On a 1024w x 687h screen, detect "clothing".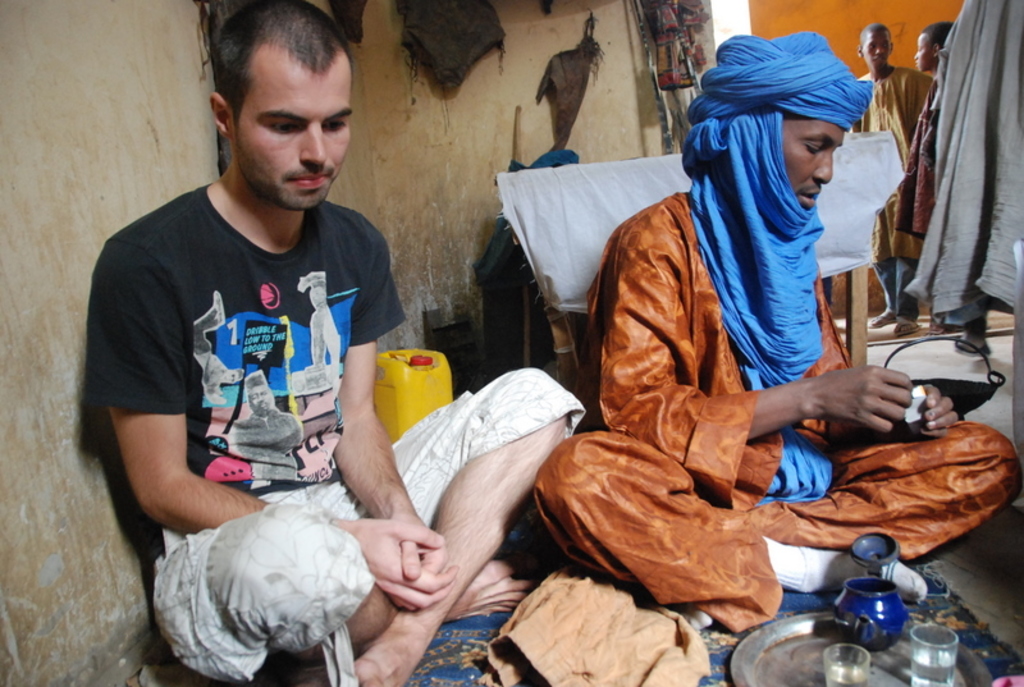
(859,61,934,321).
